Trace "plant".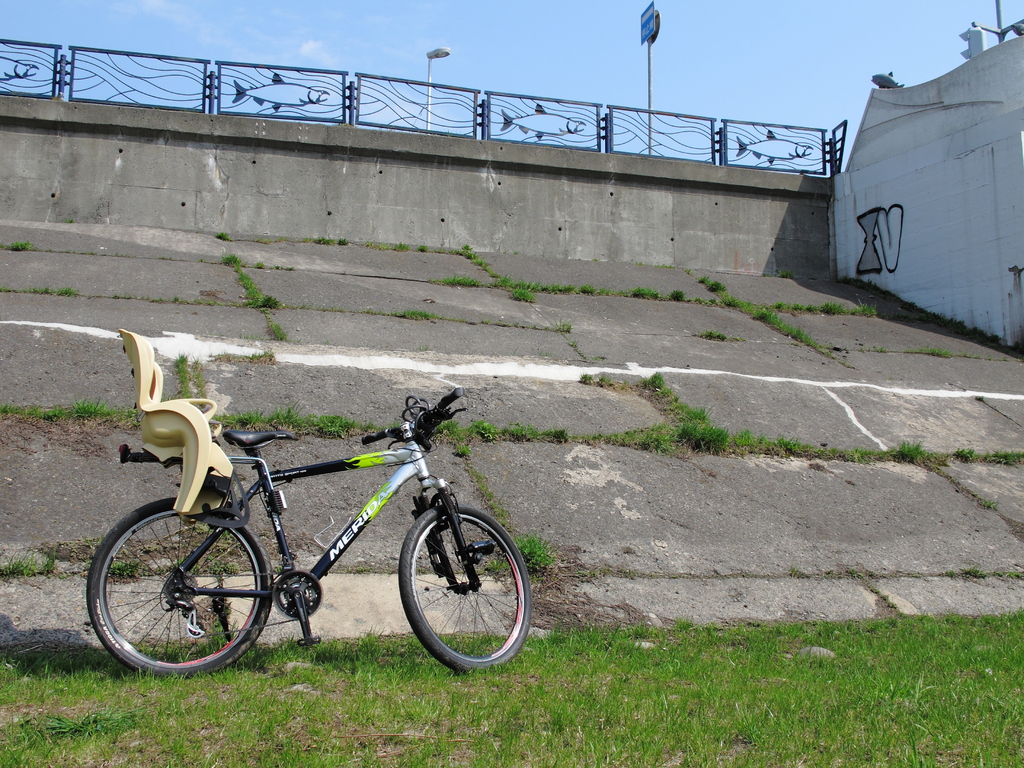
Traced to {"left": 435, "top": 269, "right": 477, "bottom": 289}.
